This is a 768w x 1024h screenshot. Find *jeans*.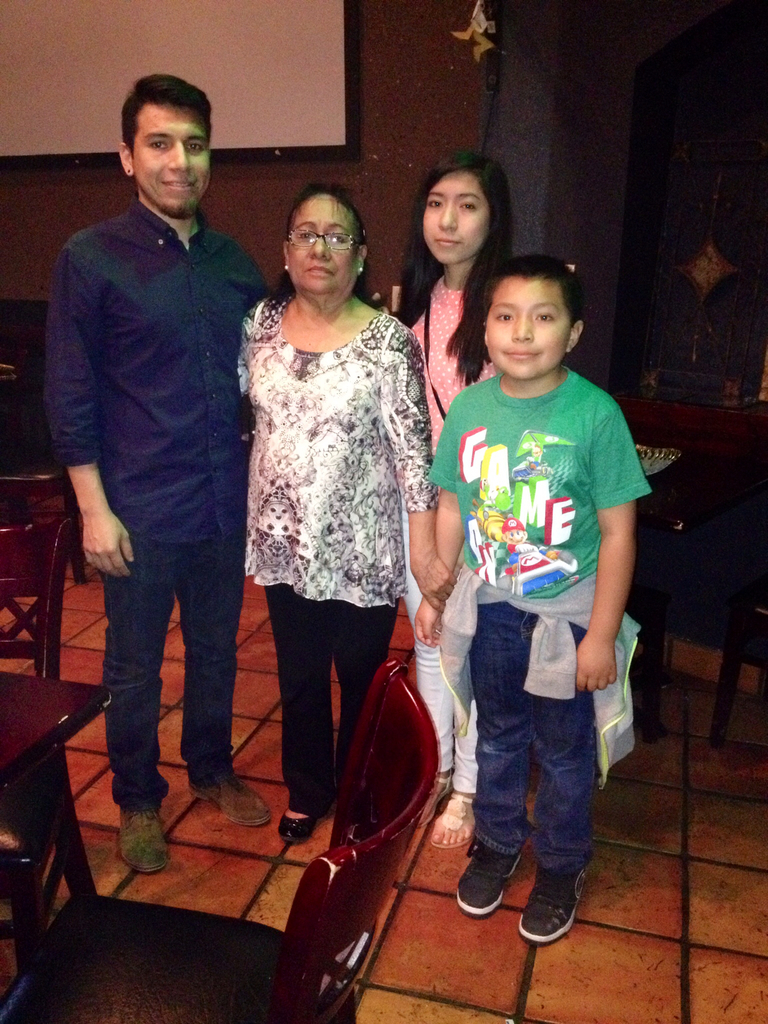
Bounding box: locate(266, 588, 397, 812).
